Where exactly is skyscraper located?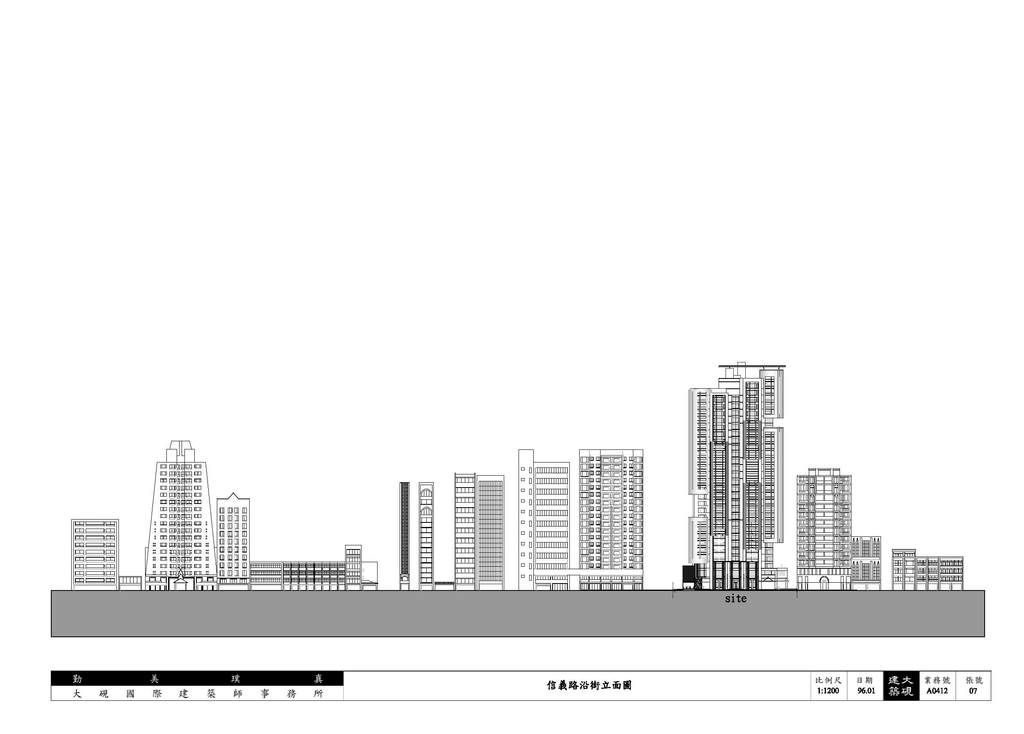
Its bounding box is rect(68, 517, 120, 596).
